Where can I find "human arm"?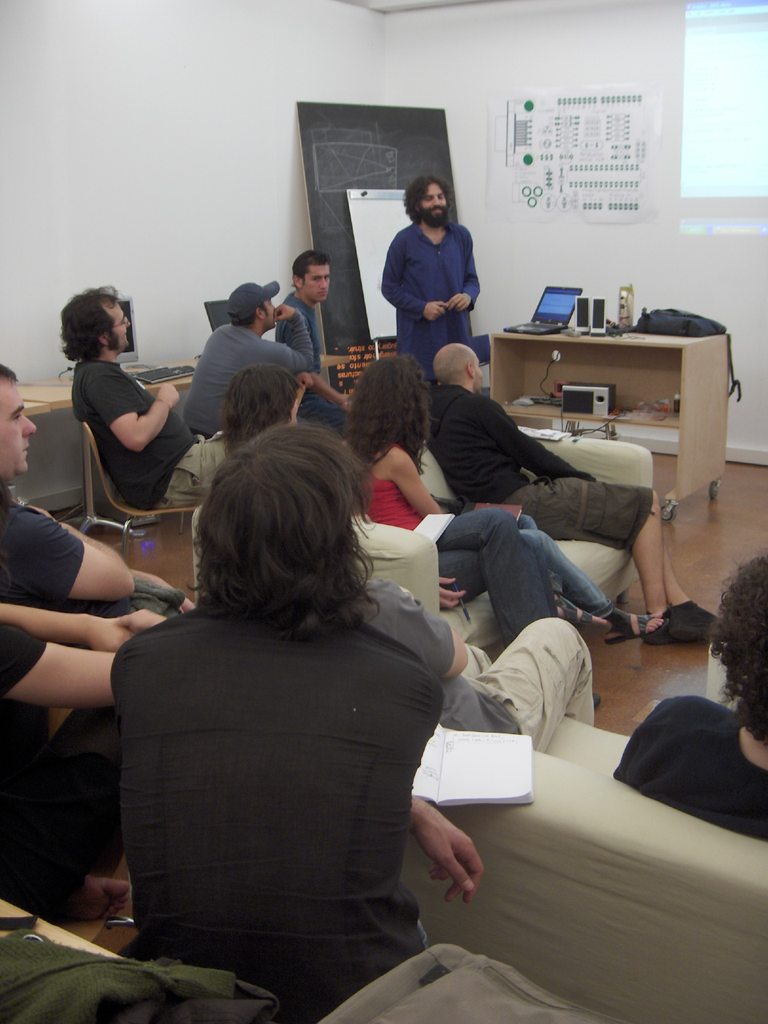
You can find it at x1=382, y1=224, x2=450, y2=328.
